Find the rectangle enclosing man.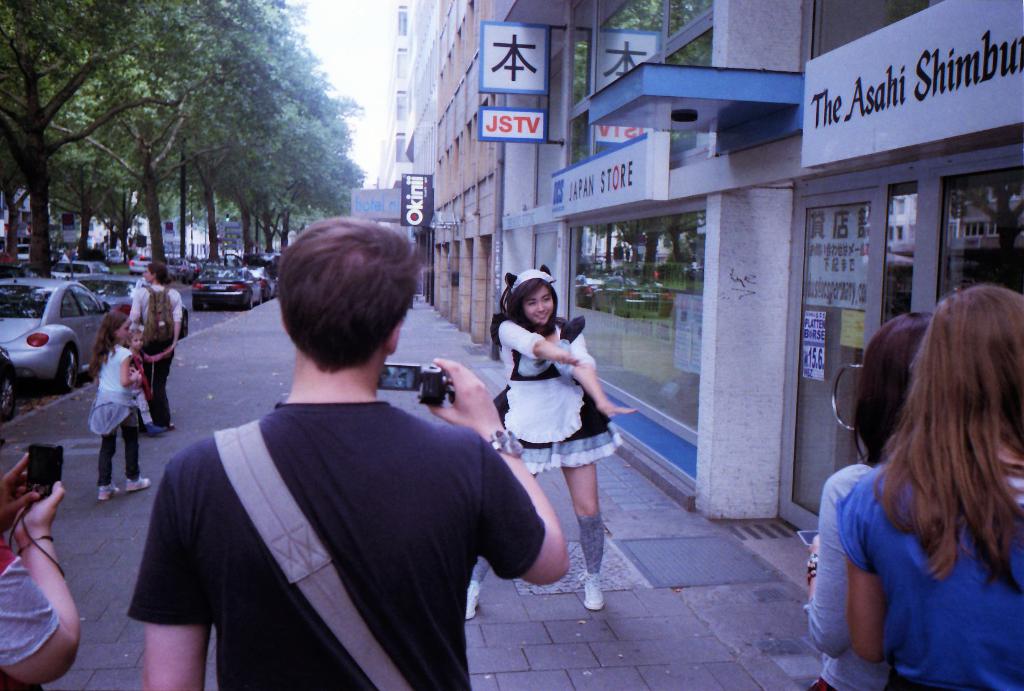
crop(131, 224, 556, 683).
